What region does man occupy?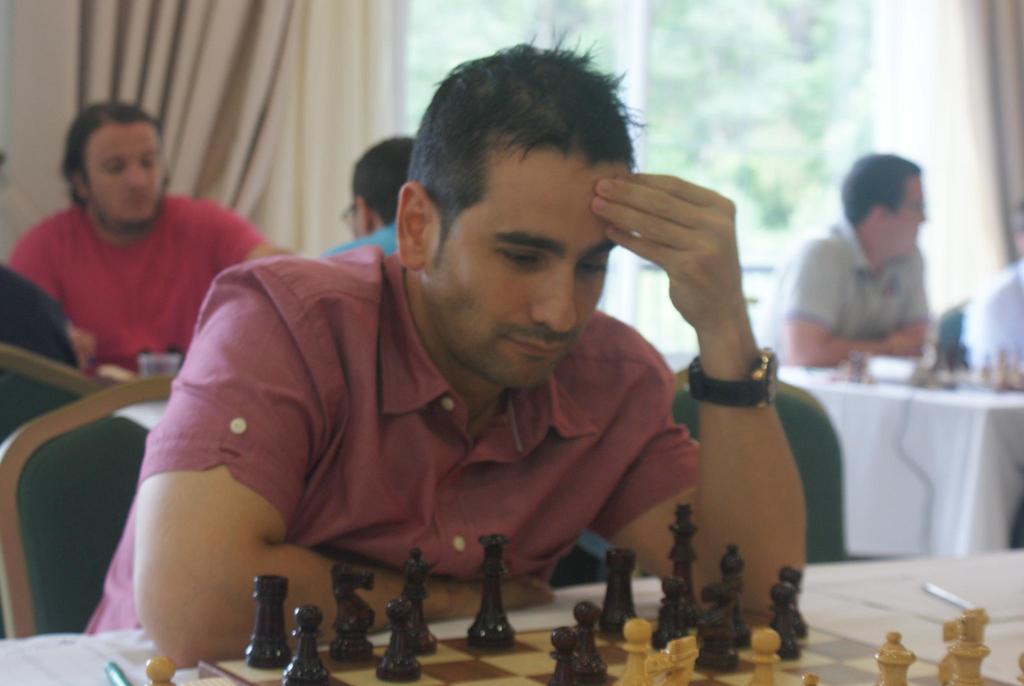
select_region(136, 94, 762, 671).
